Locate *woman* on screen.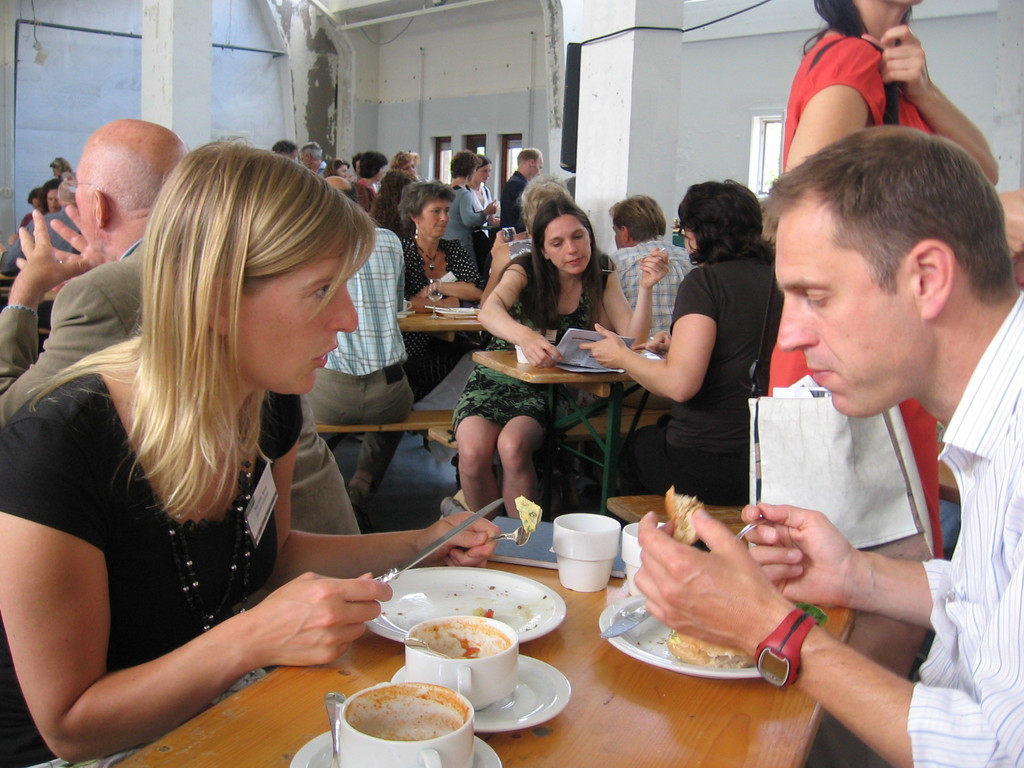
On screen at 0, 134, 506, 767.
